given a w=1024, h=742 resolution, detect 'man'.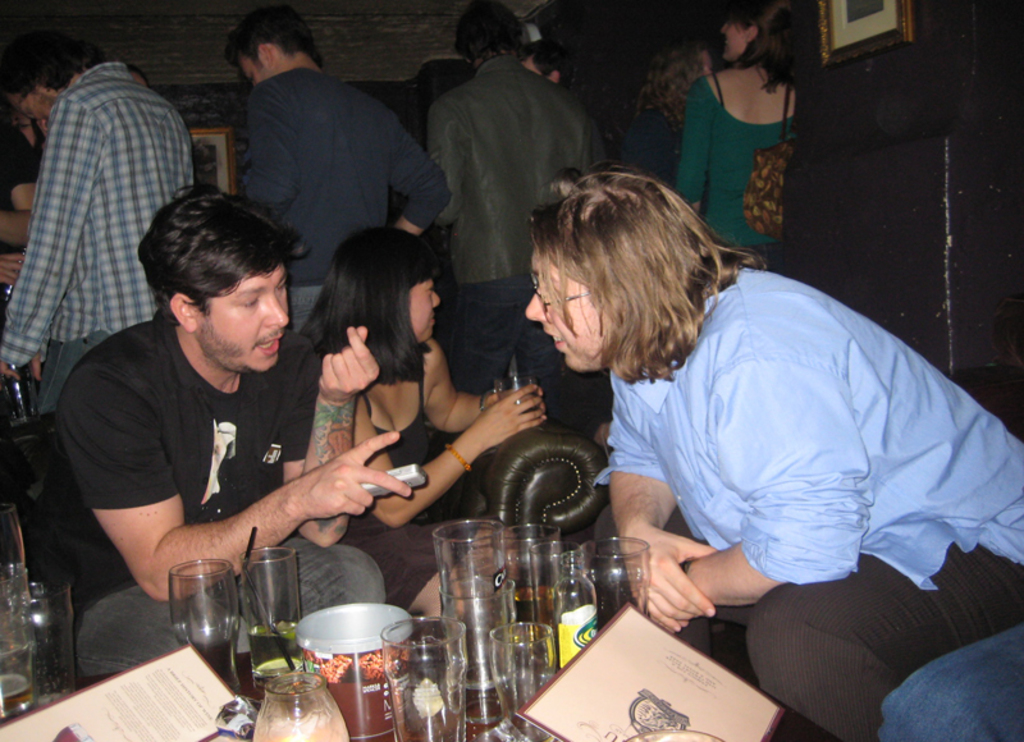
(left=44, top=186, right=410, bottom=668).
